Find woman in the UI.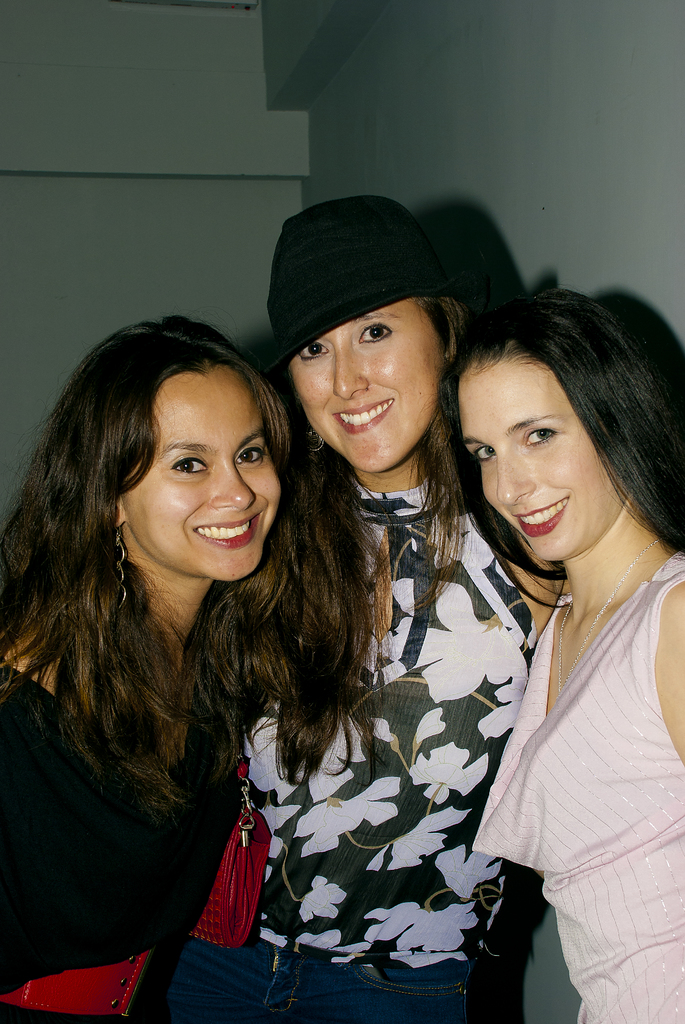
UI element at [444, 285, 684, 1023].
